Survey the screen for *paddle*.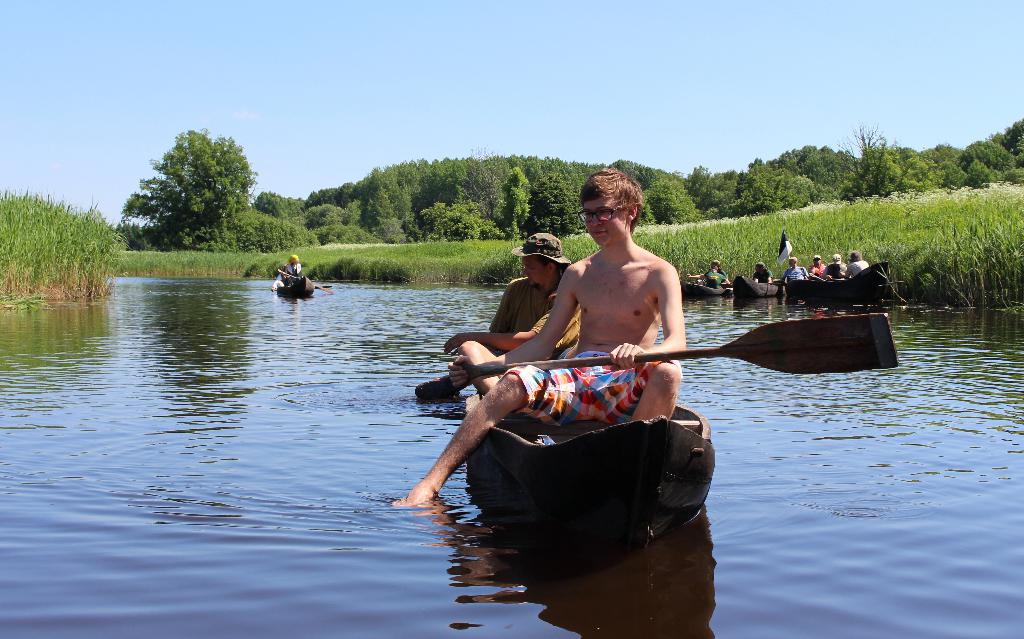
Survey found: crop(812, 275, 826, 282).
